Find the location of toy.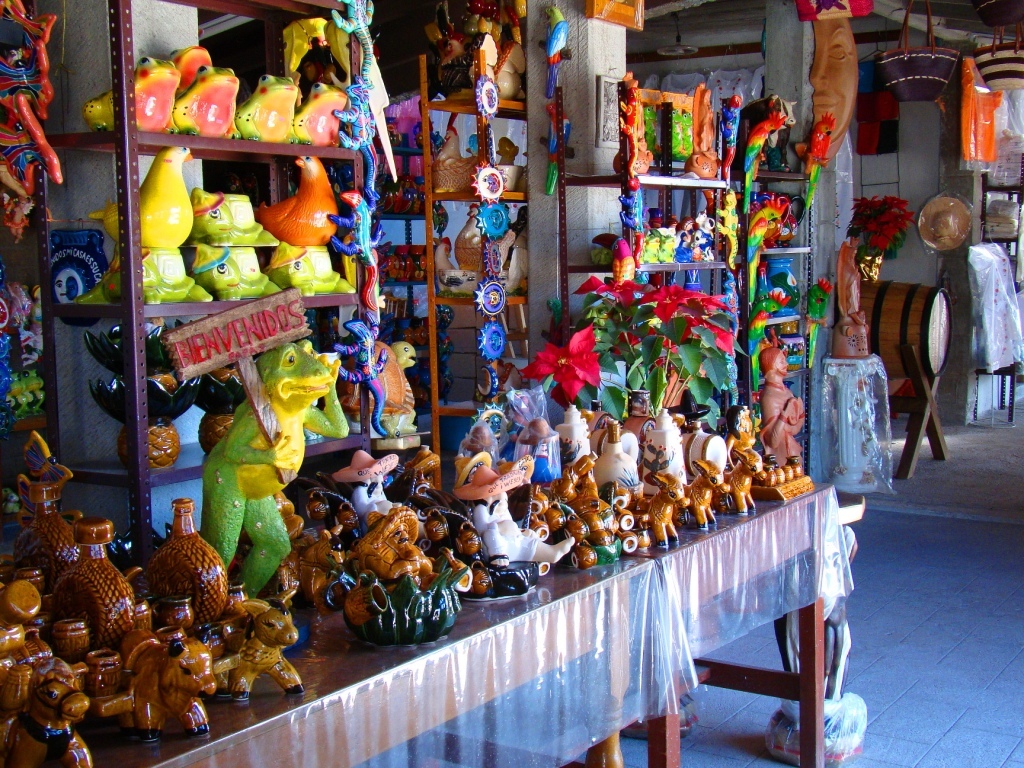
Location: {"left": 129, "top": 412, "right": 185, "bottom": 481}.
